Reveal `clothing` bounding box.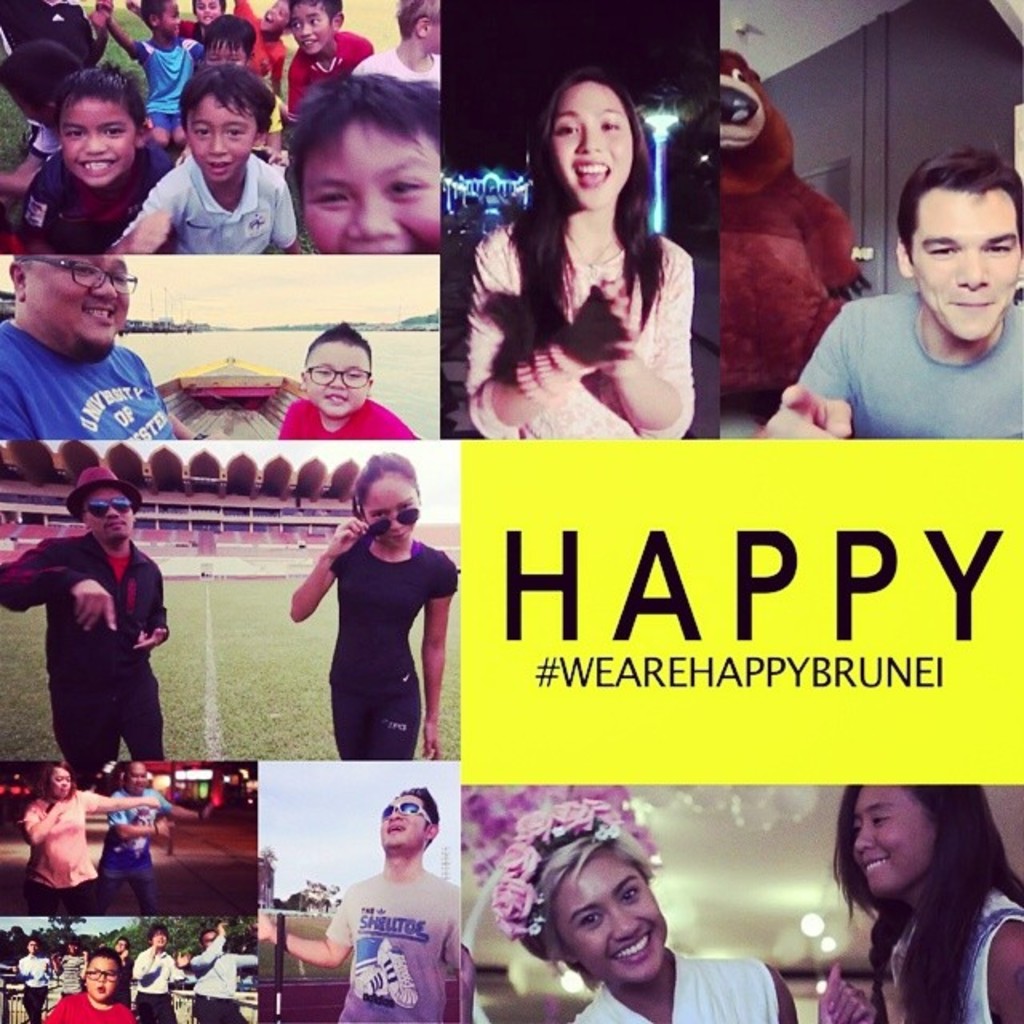
Revealed: box(291, 507, 451, 766).
